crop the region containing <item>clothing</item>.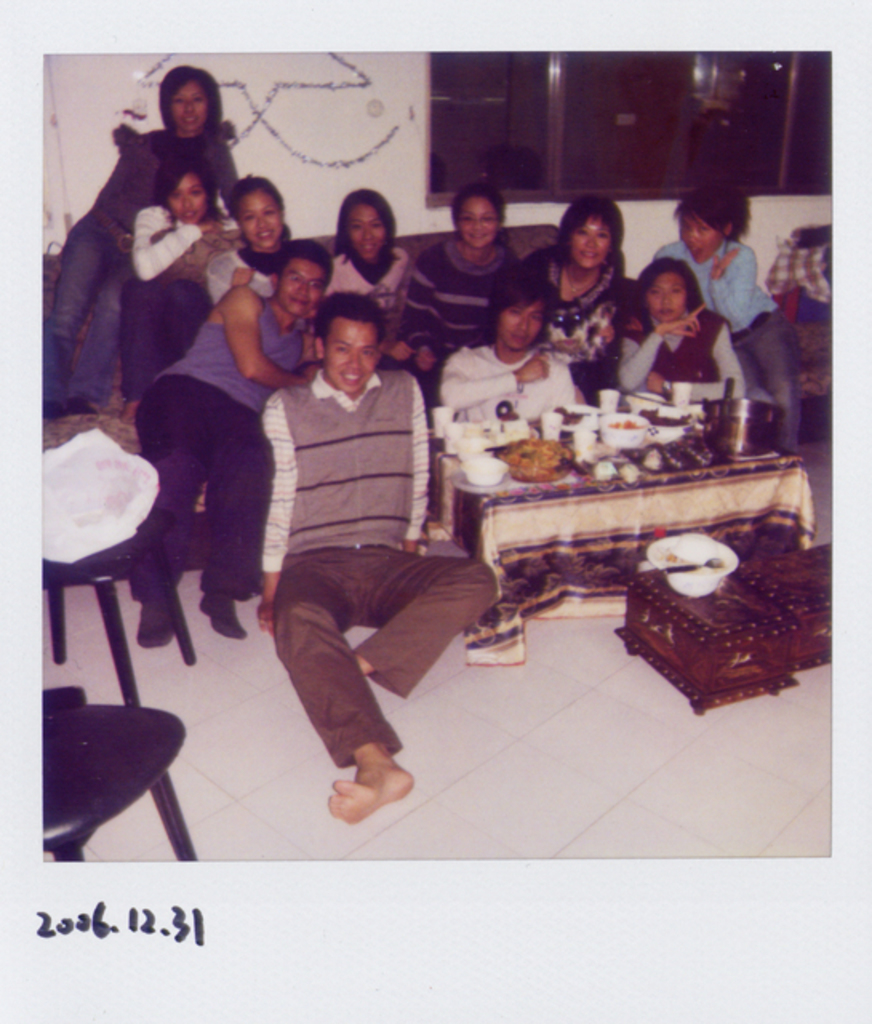
Crop region: rect(653, 242, 798, 458).
